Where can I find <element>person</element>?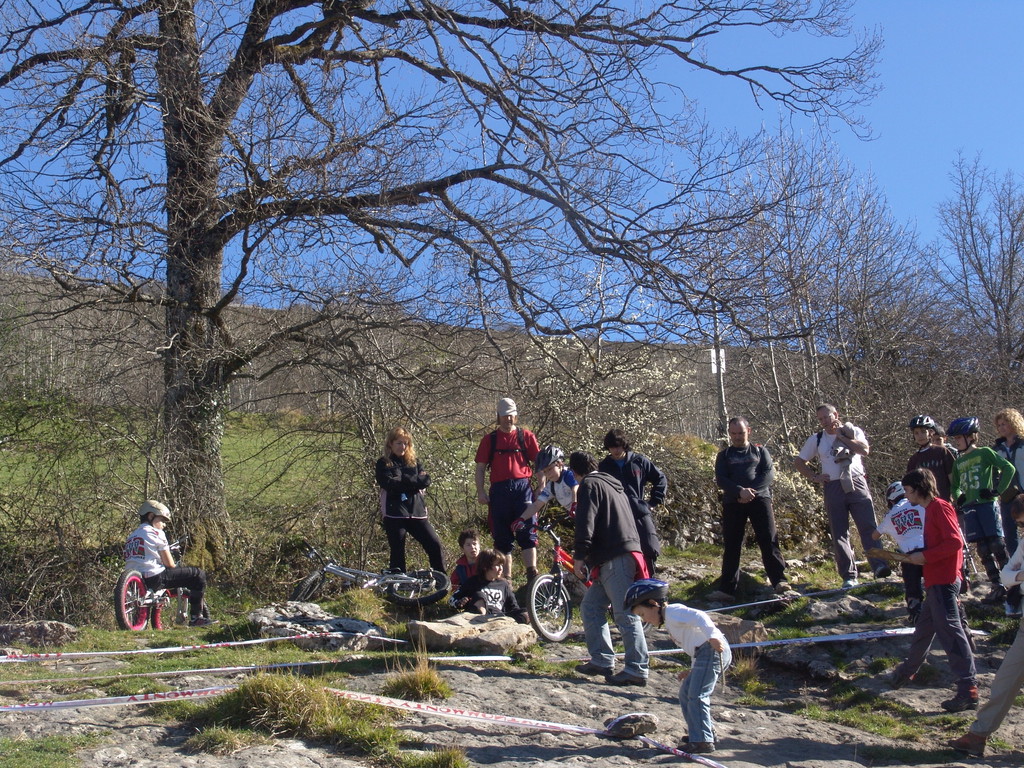
You can find it at bbox=[572, 461, 638, 692].
